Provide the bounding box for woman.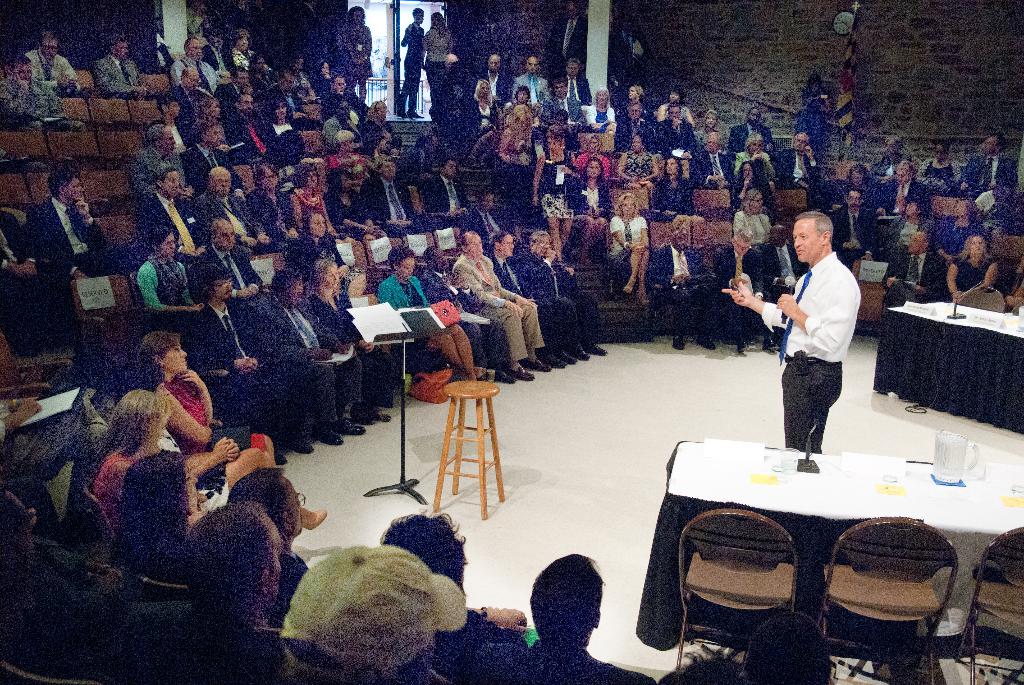
bbox=(334, 2, 375, 103).
